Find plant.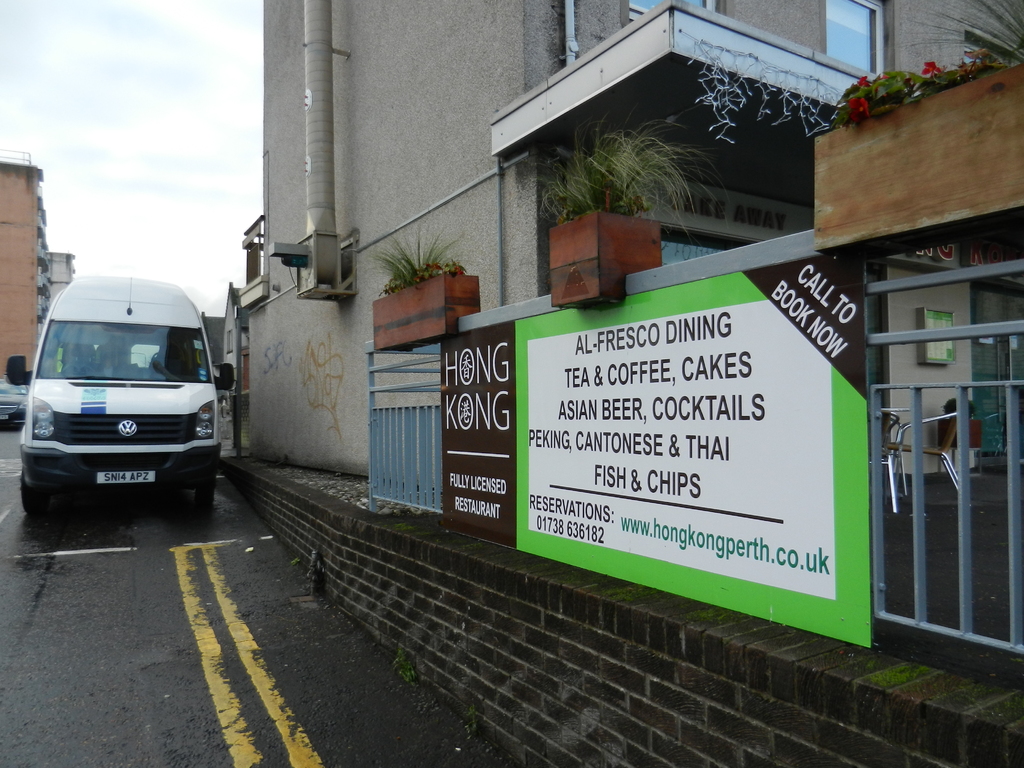
pyautogui.locateOnScreen(822, 53, 1014, 122).
